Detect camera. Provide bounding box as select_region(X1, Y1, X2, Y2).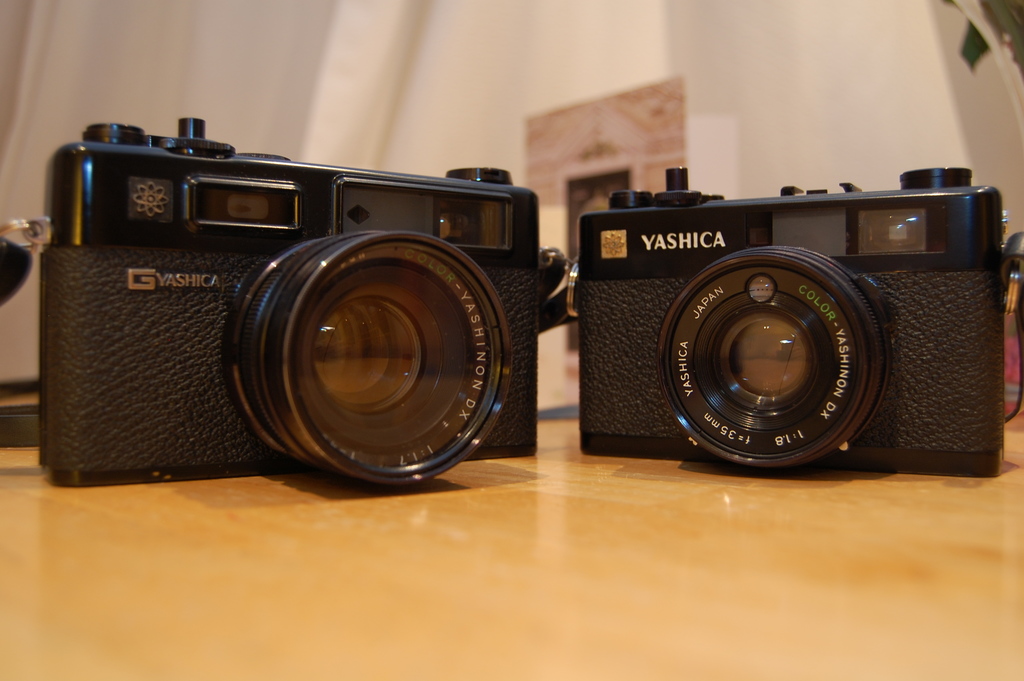
select_region(43, 115, 534, 494).
